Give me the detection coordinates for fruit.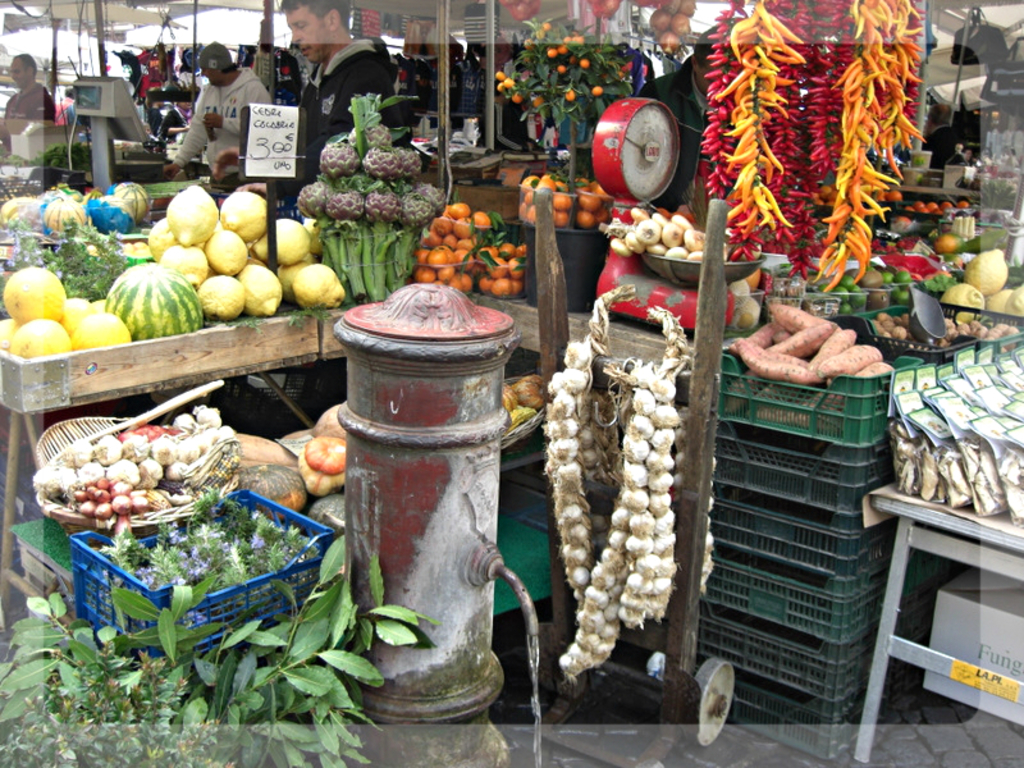
BBox(105, 261, 206, 343).
